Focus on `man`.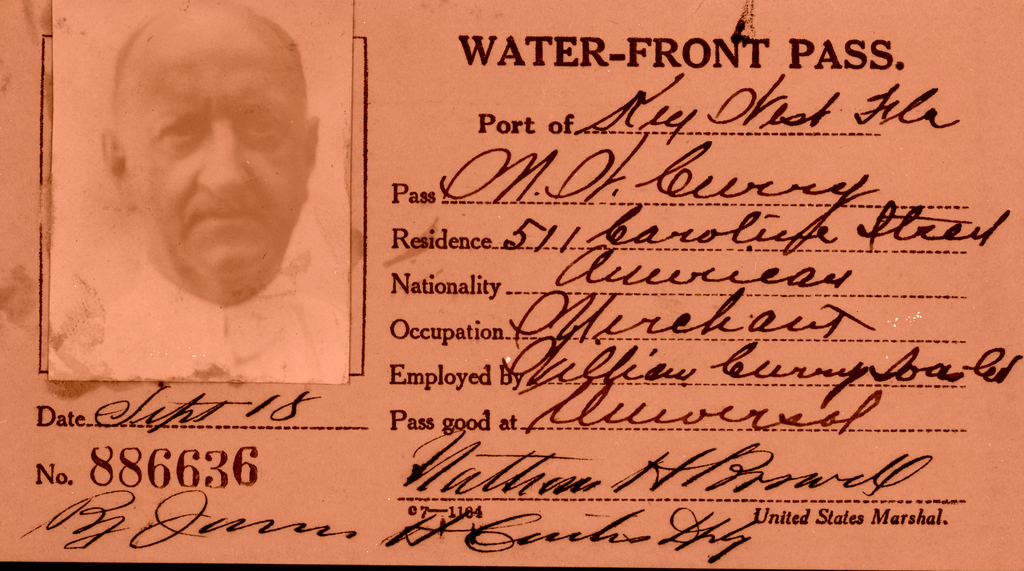
Focused at BBox(51, 4, 347, 352).
